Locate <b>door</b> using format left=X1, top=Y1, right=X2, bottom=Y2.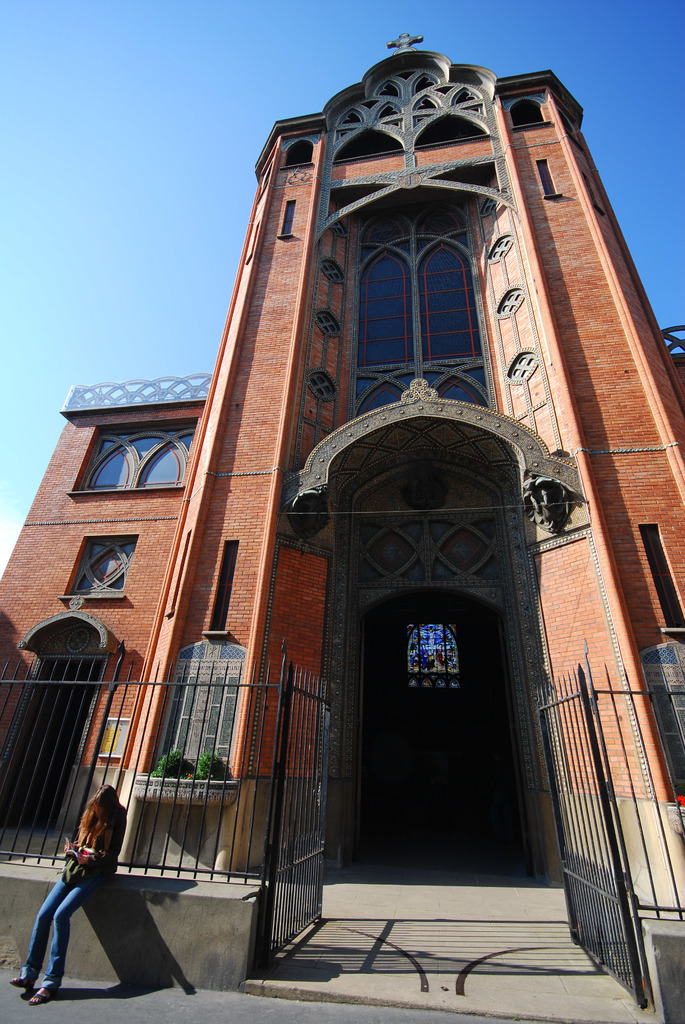
left=363, top=584, right=534, bottom=865.
